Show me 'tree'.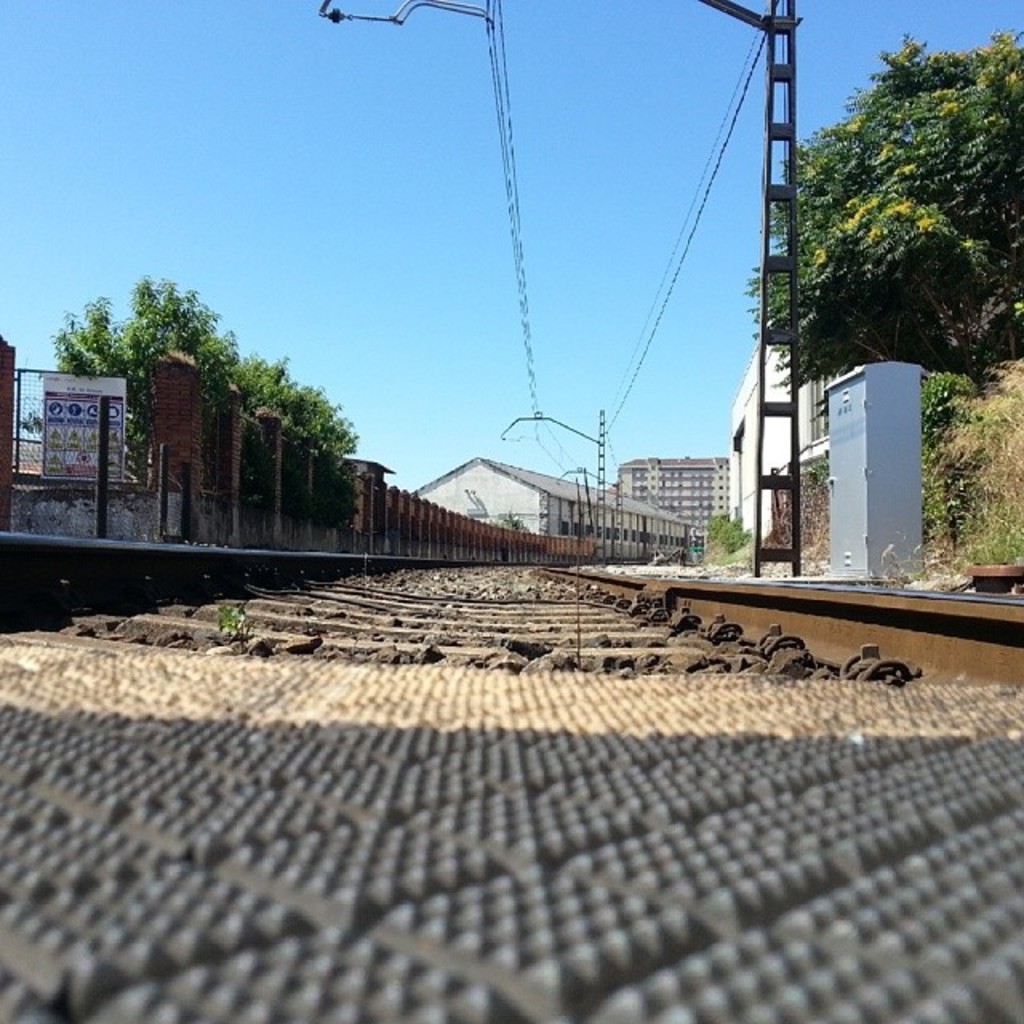
'tree' is here: <region>88, 269, 248, 475</region>.
